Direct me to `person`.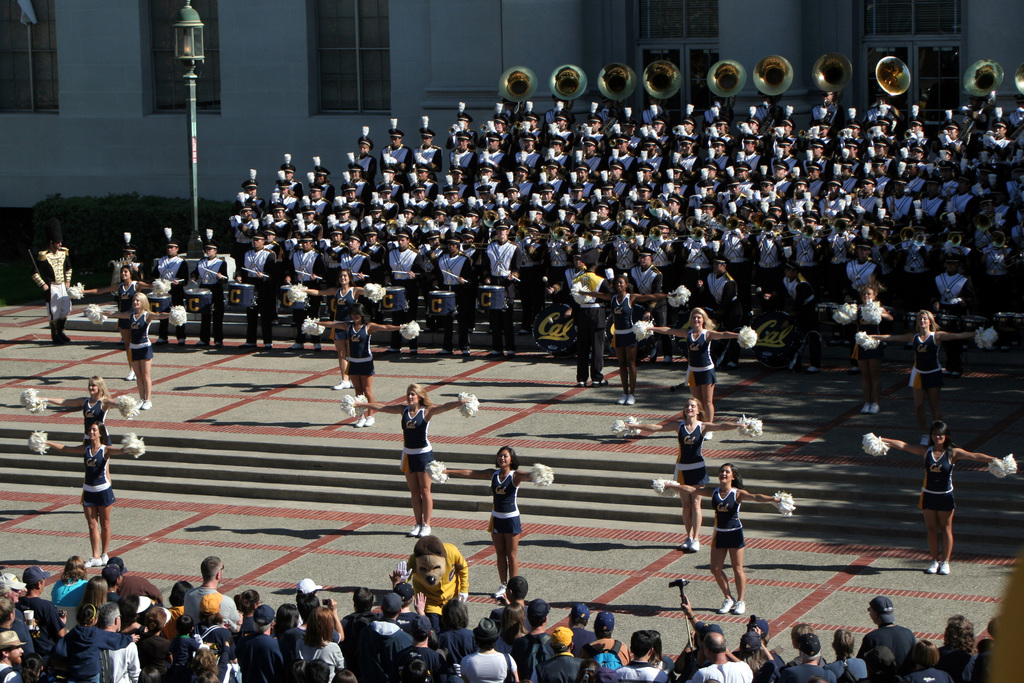
Direction: 653,457,799,619.
